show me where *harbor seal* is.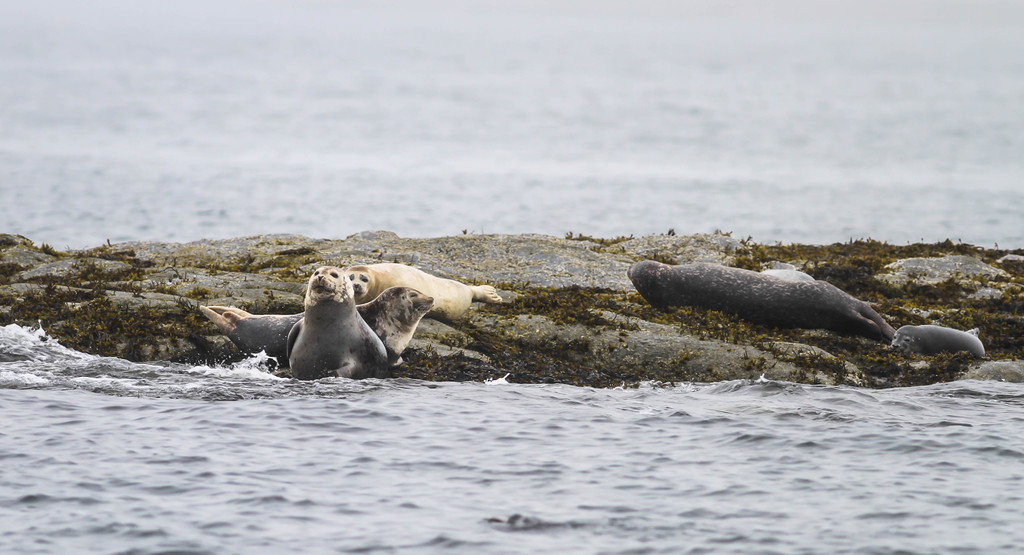
*harbor seal* is at <bbox>196, 283, 437, 362</bbox>.
